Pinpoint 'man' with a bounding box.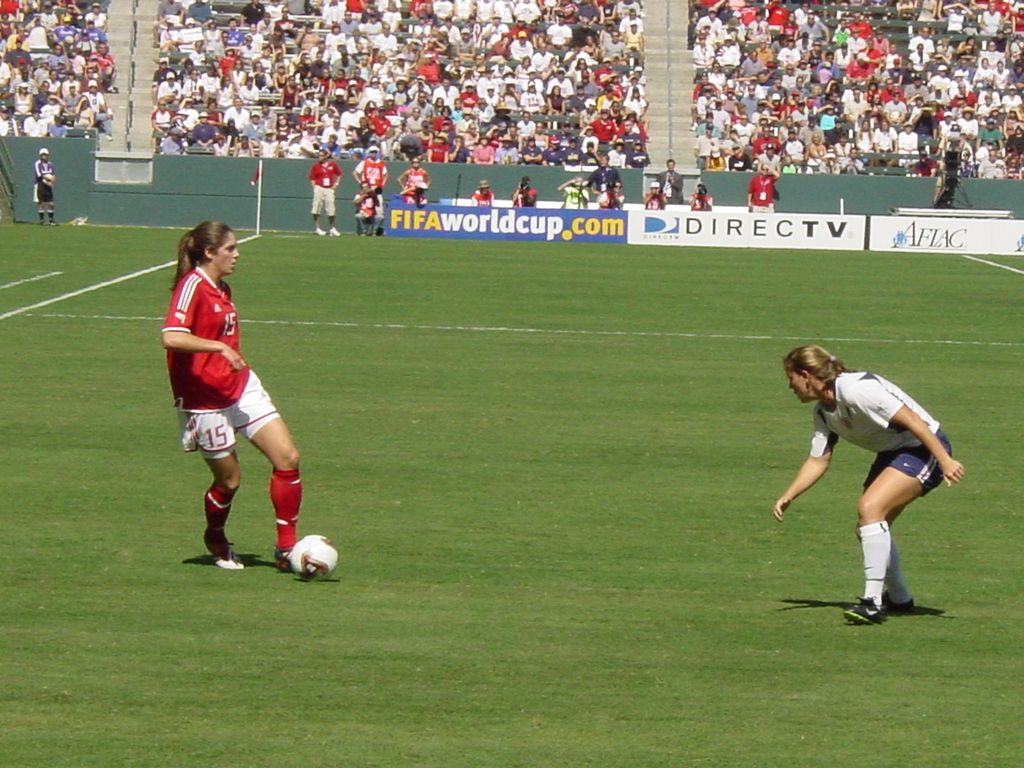
BBox(31, 148, 60, 232).
